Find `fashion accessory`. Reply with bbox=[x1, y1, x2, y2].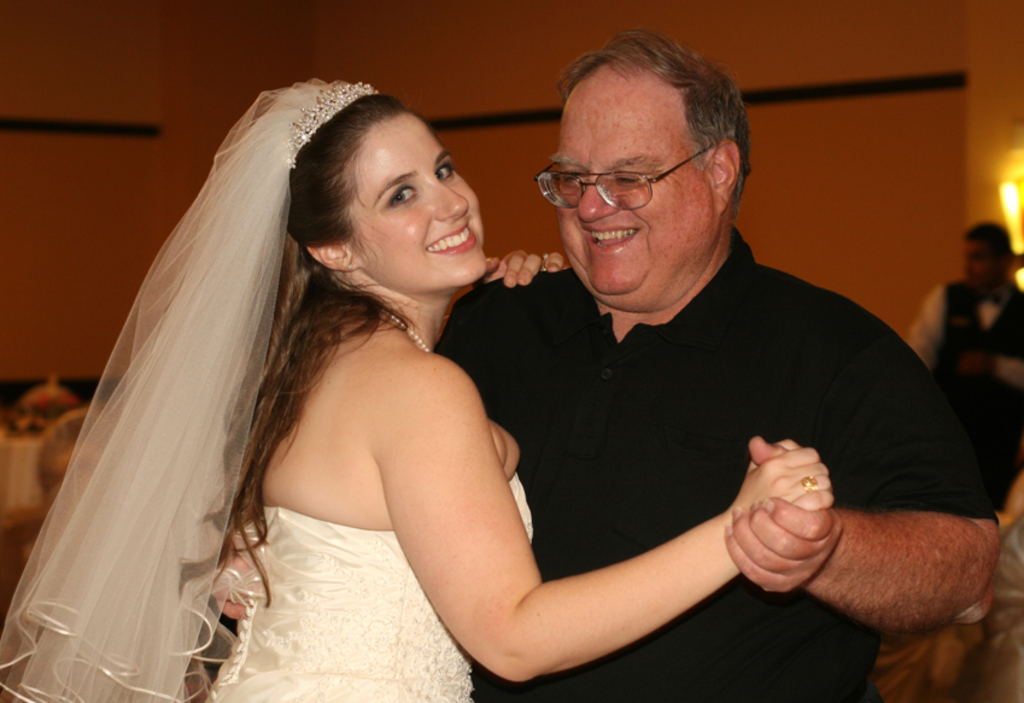
bbox=[798, 474, 819, 485].
